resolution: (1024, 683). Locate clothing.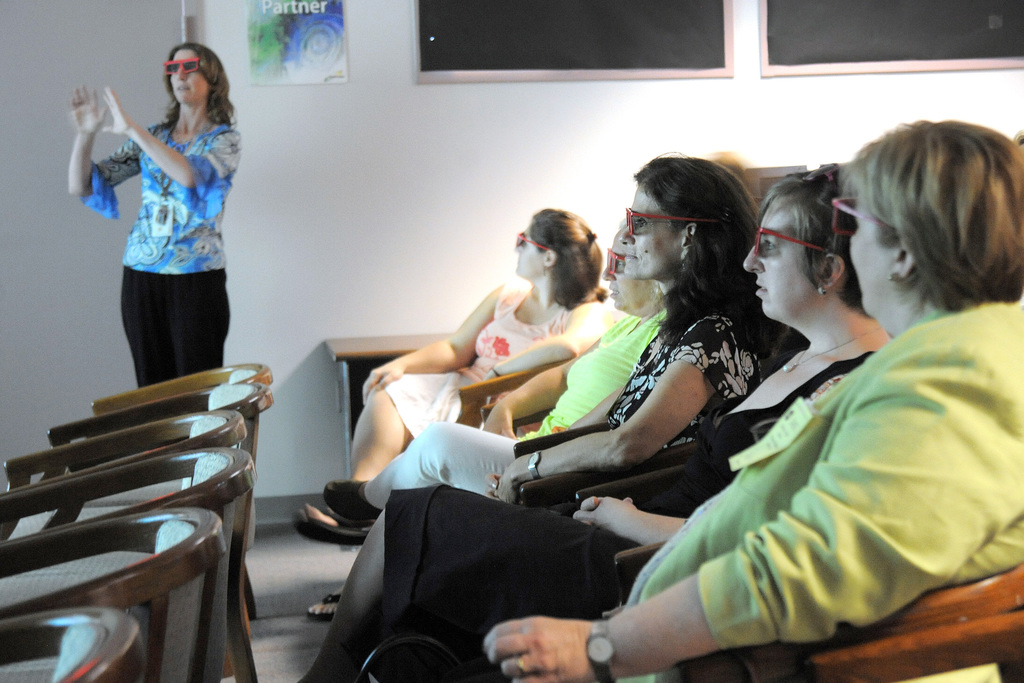
(x1=365, y1=284, x2=593, y2=439).
